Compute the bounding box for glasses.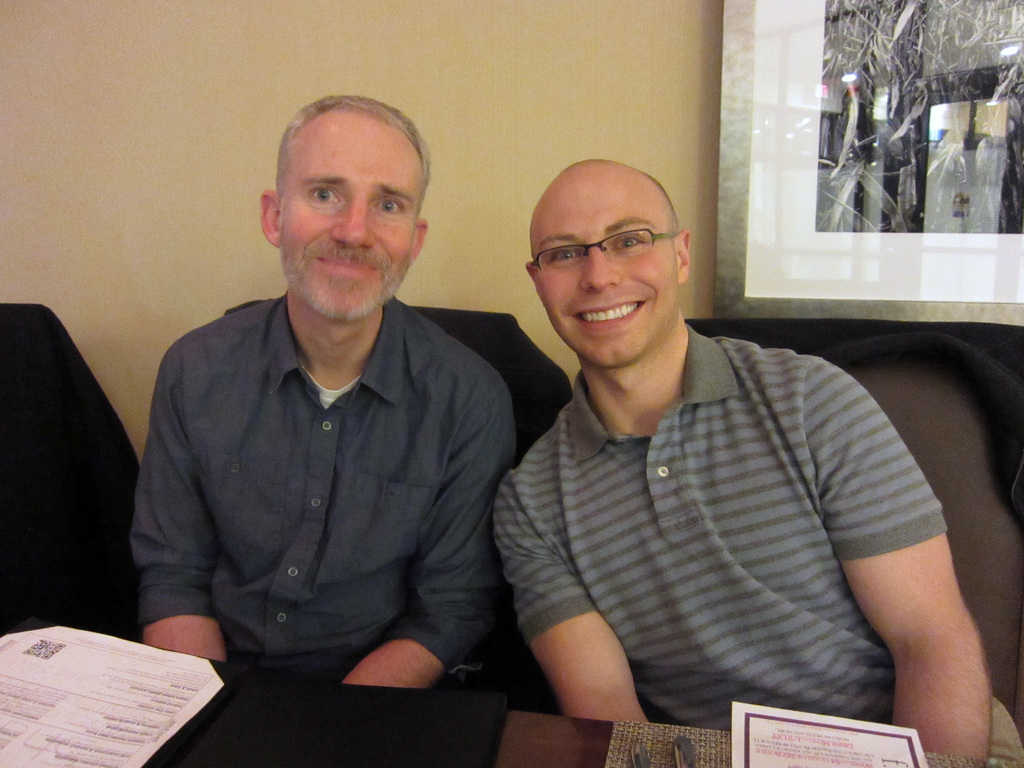
BBox(525, 225, 684, 275).
